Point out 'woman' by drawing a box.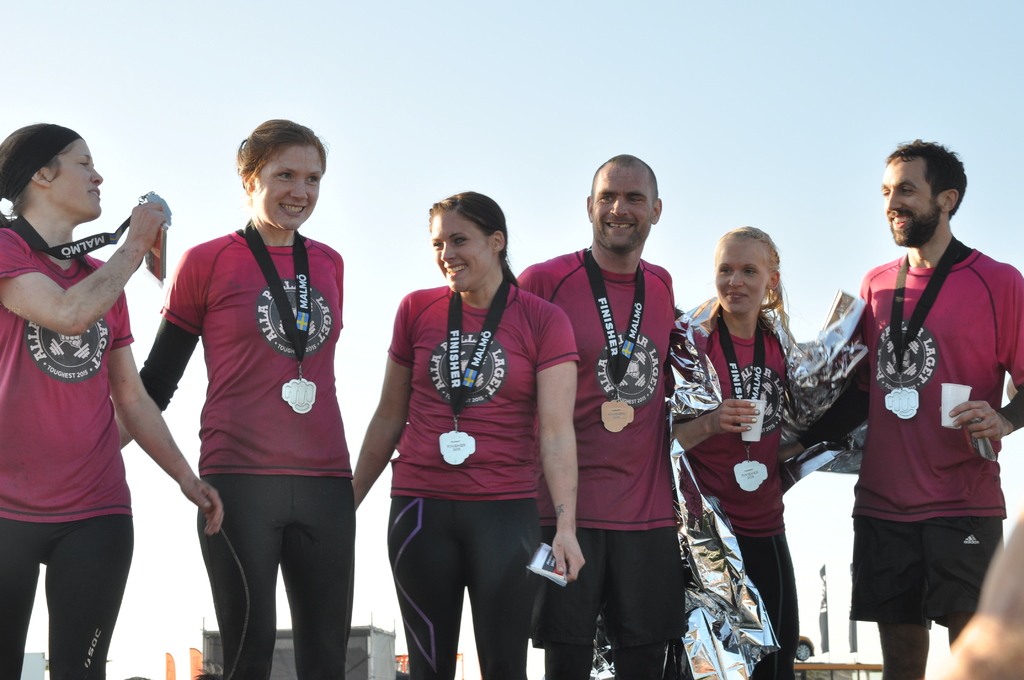
(683, 223, 801, 671).
